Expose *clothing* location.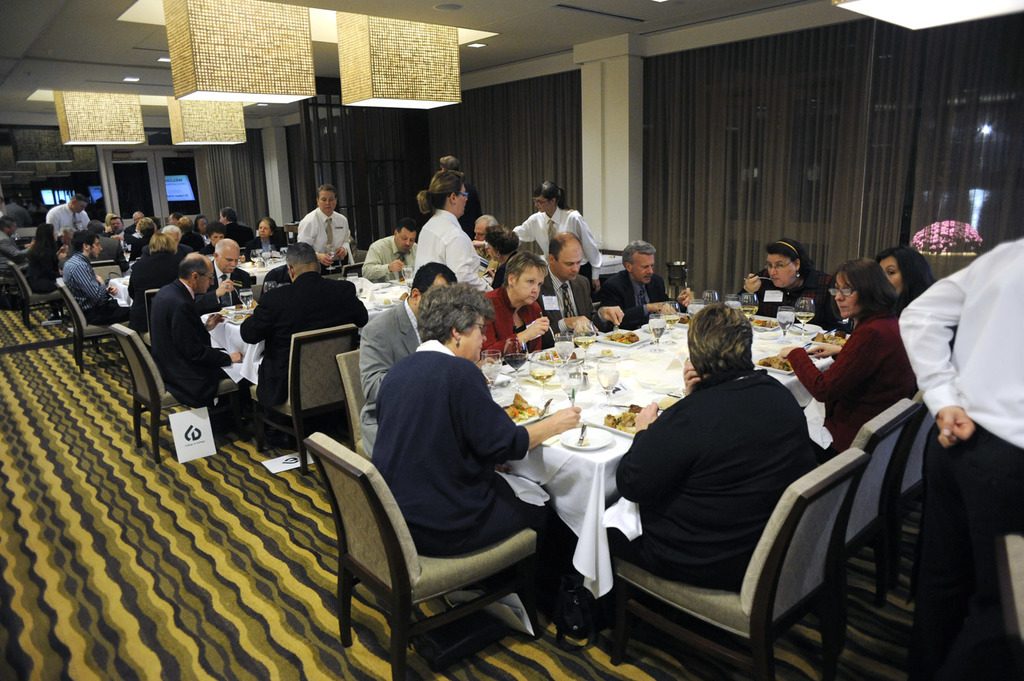
Exposed at <region>372, 337, 560, 597</region>.
